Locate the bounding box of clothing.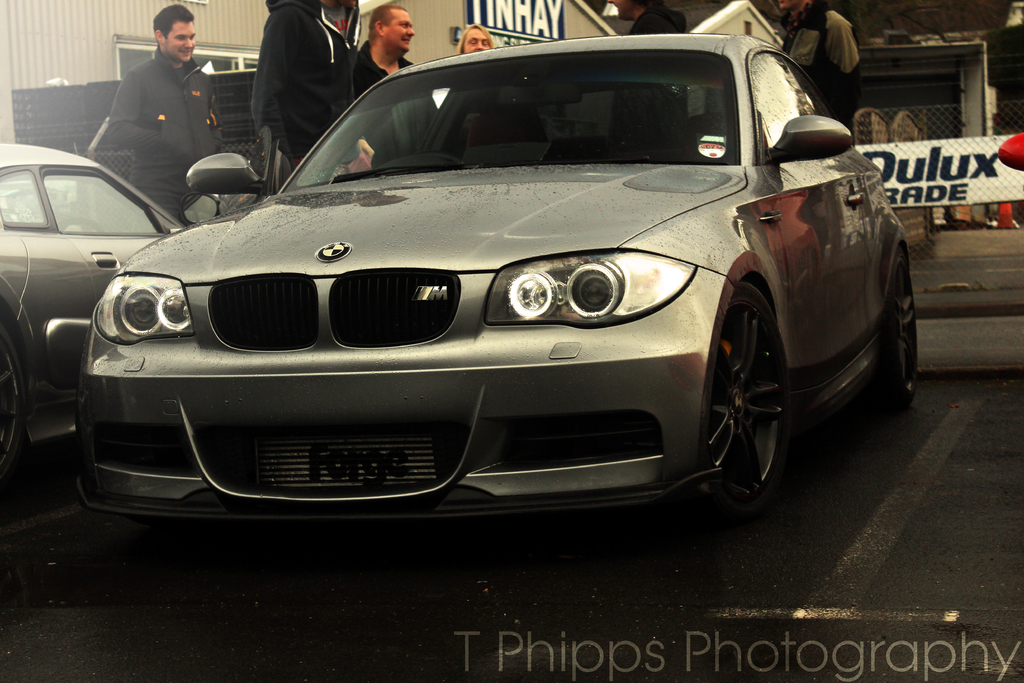
Bounding box: Rect(104, 51, 225, 227).
